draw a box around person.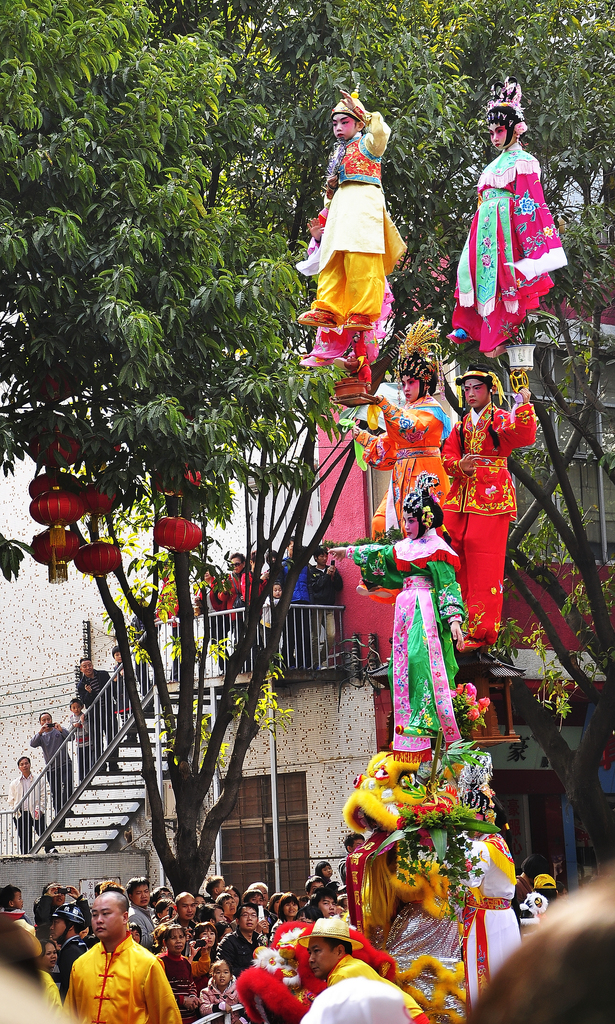
<bbox>430, 361, 553, 644</bbox>.
